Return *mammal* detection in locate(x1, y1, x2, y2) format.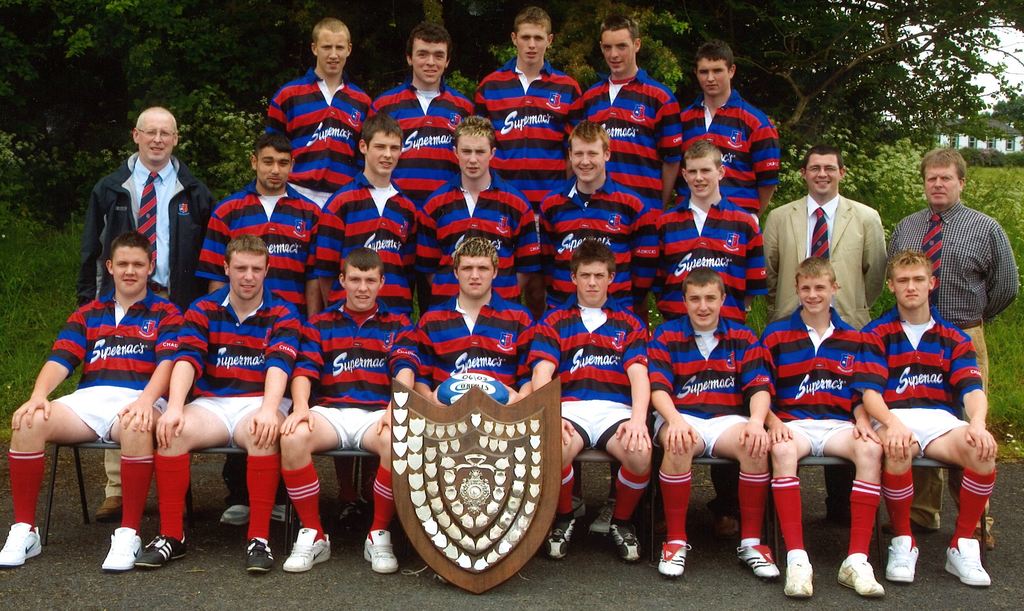
locate(534, 115, 652, 535).
